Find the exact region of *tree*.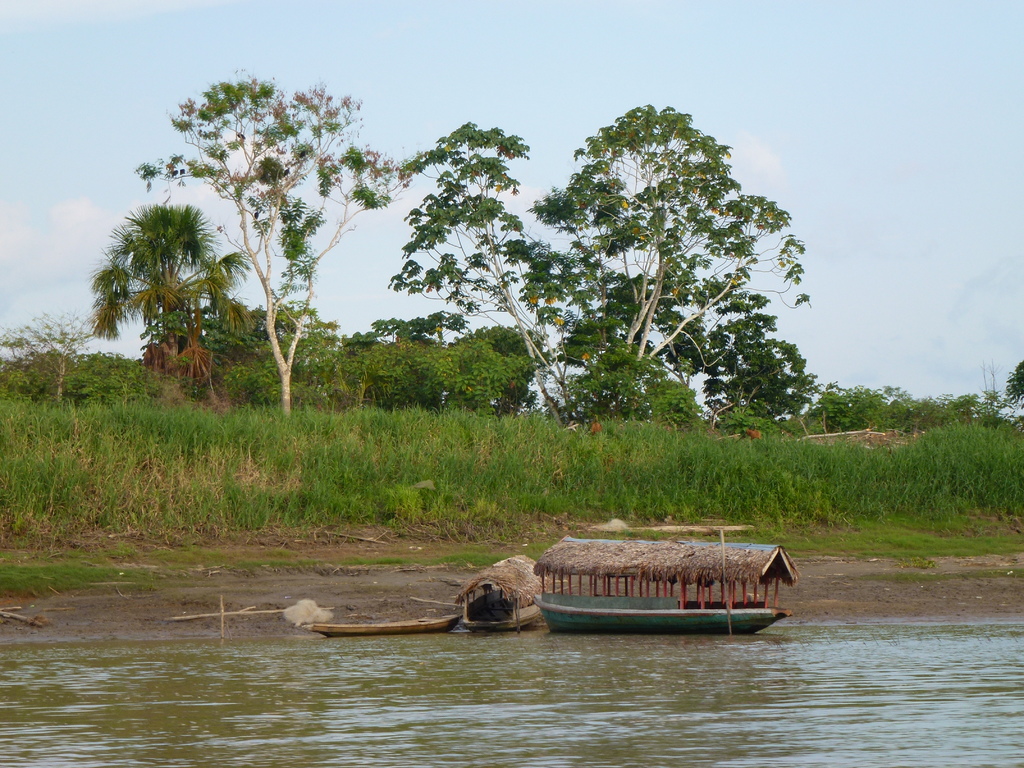
Exact region: 410,126,574,405.
